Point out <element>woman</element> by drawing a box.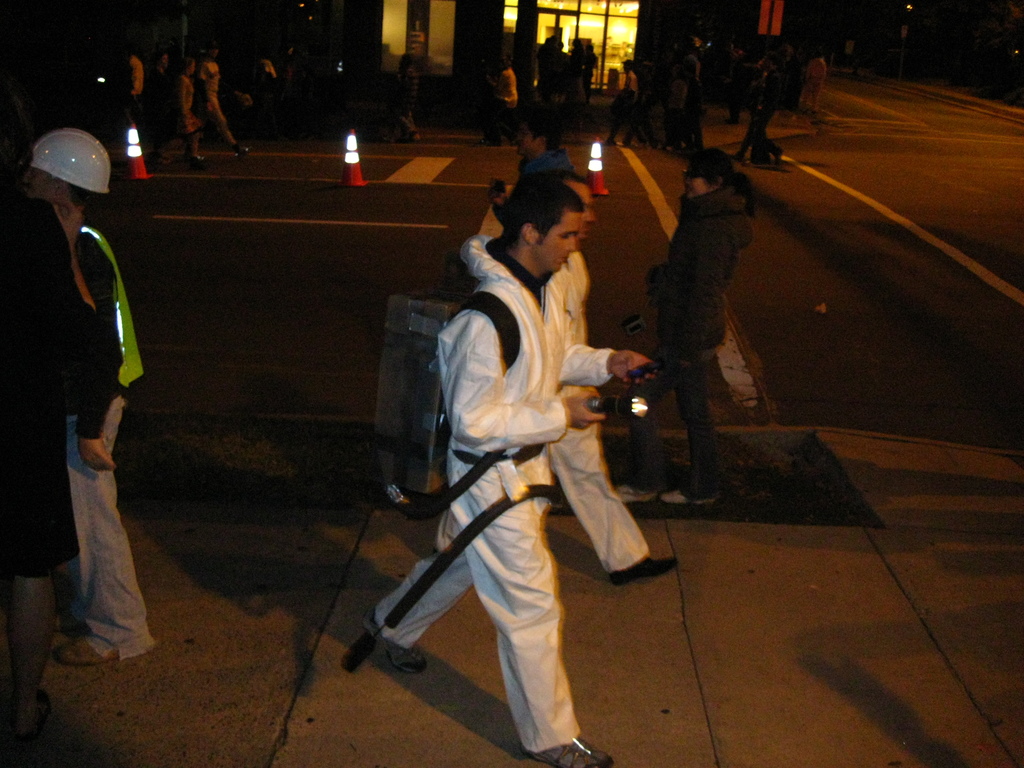
[x1=570, y1=38, x2=586, y2=90].
